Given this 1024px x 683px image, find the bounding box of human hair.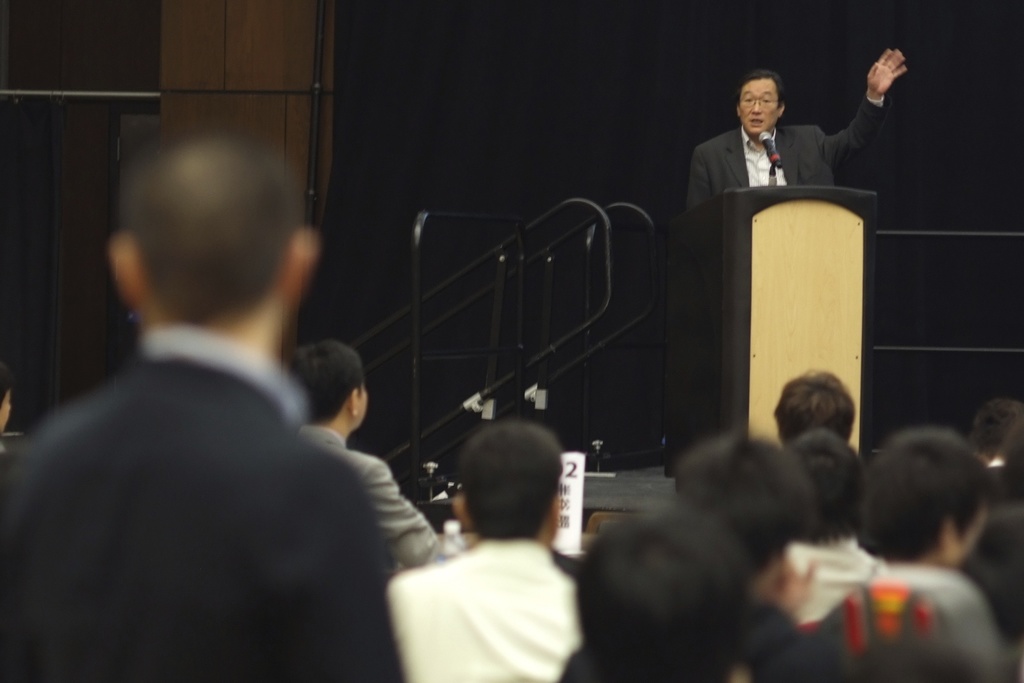
[x1=732, y1=67, x2=790, y2=105].
